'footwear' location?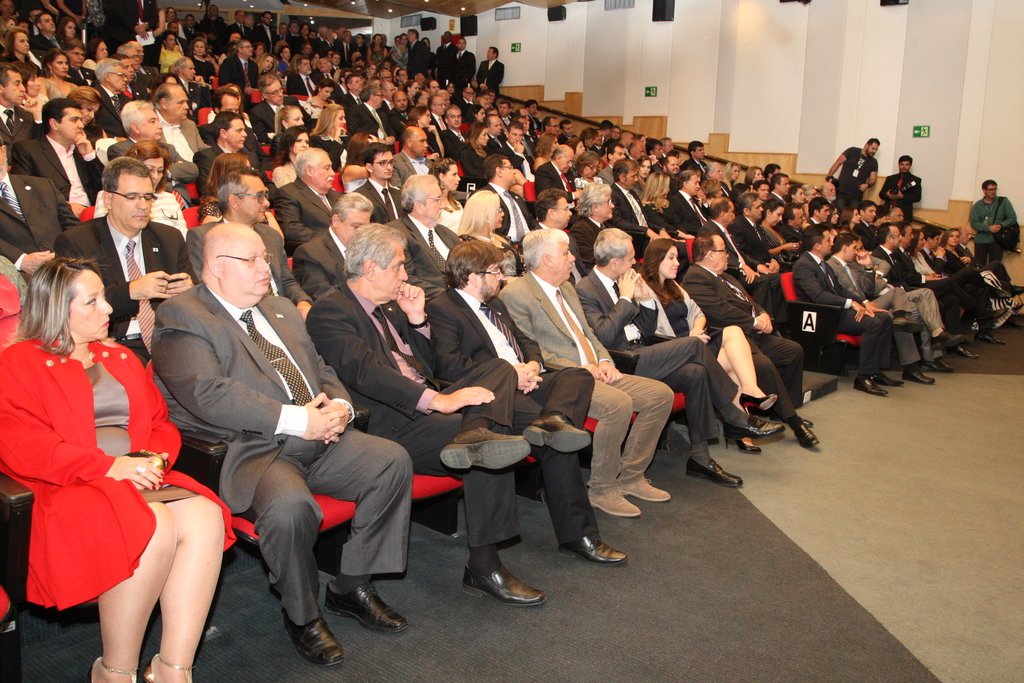
<region>974, 329, 1000, 342</region>
